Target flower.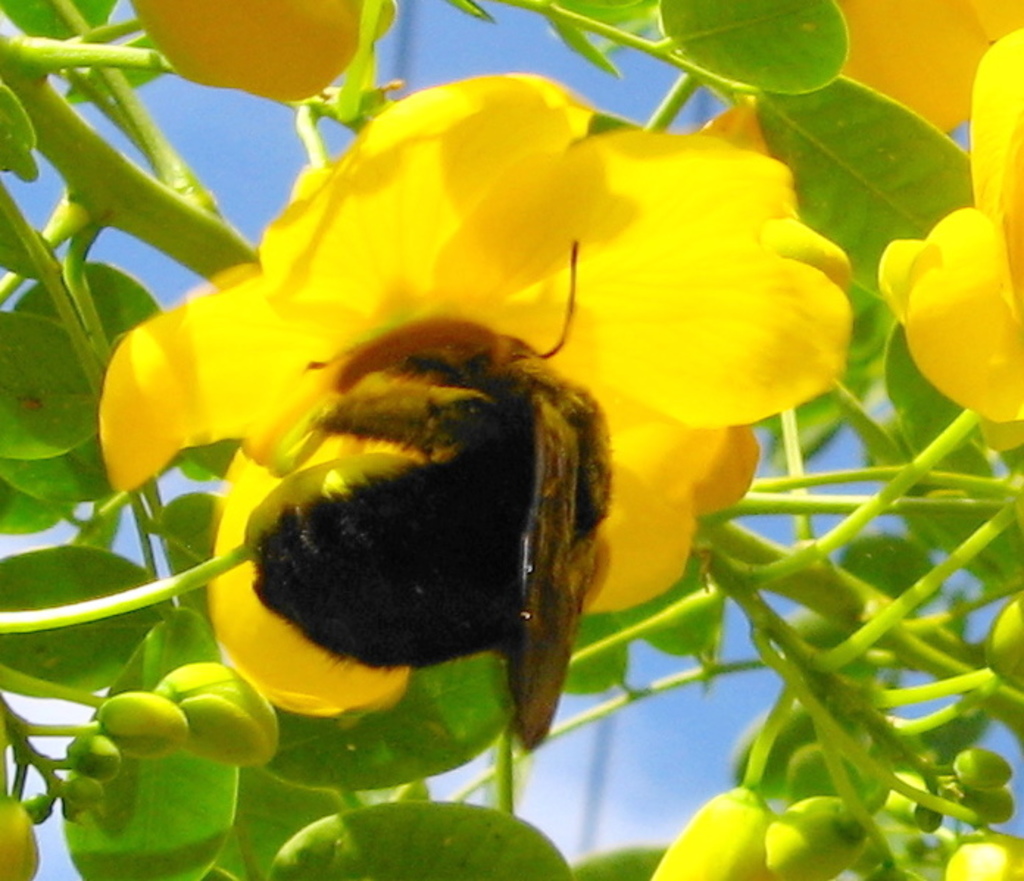
Target region: select_region(986, 588, 1023, 682).
